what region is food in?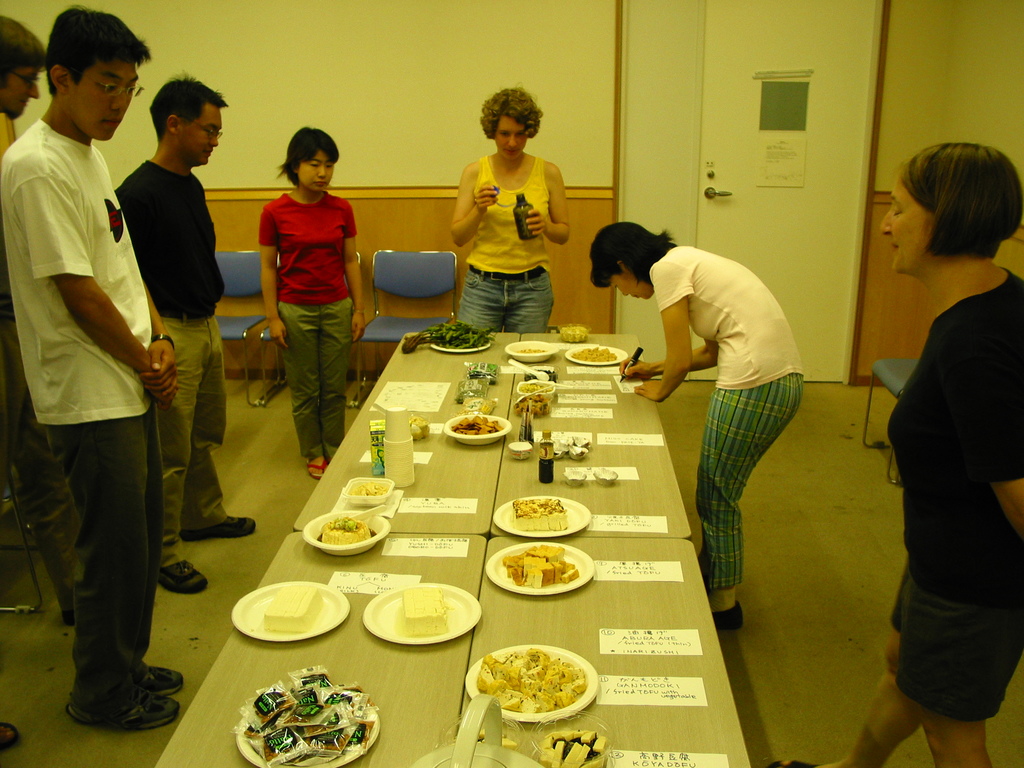
561:324:588:343.
